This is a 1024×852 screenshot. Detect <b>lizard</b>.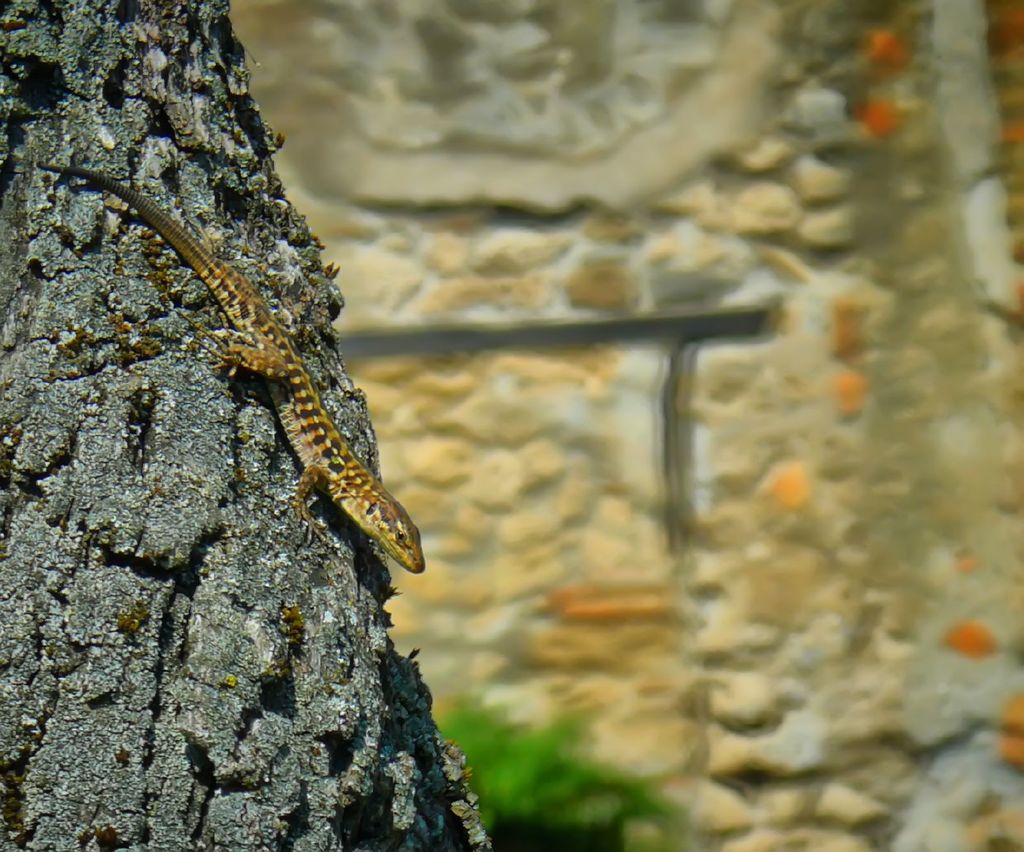
(left=35, top=161, right=429, bottom=588).
